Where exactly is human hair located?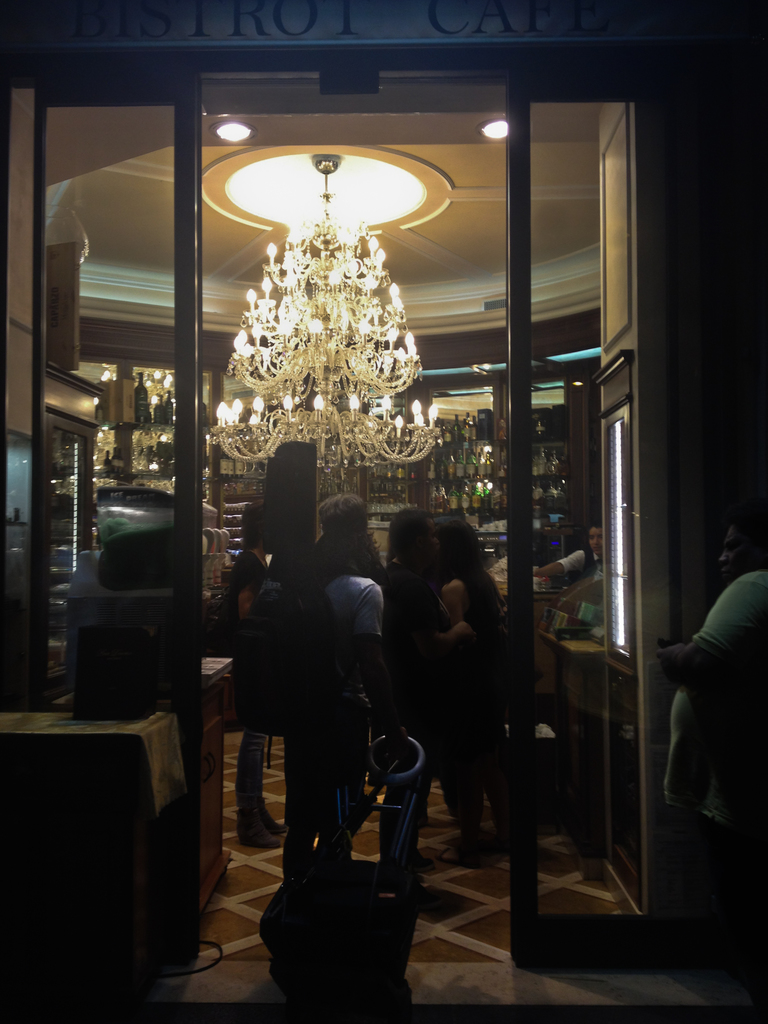
Its bounding box is pyautogui.locateOnScreen(317, 491, 365, 545).
